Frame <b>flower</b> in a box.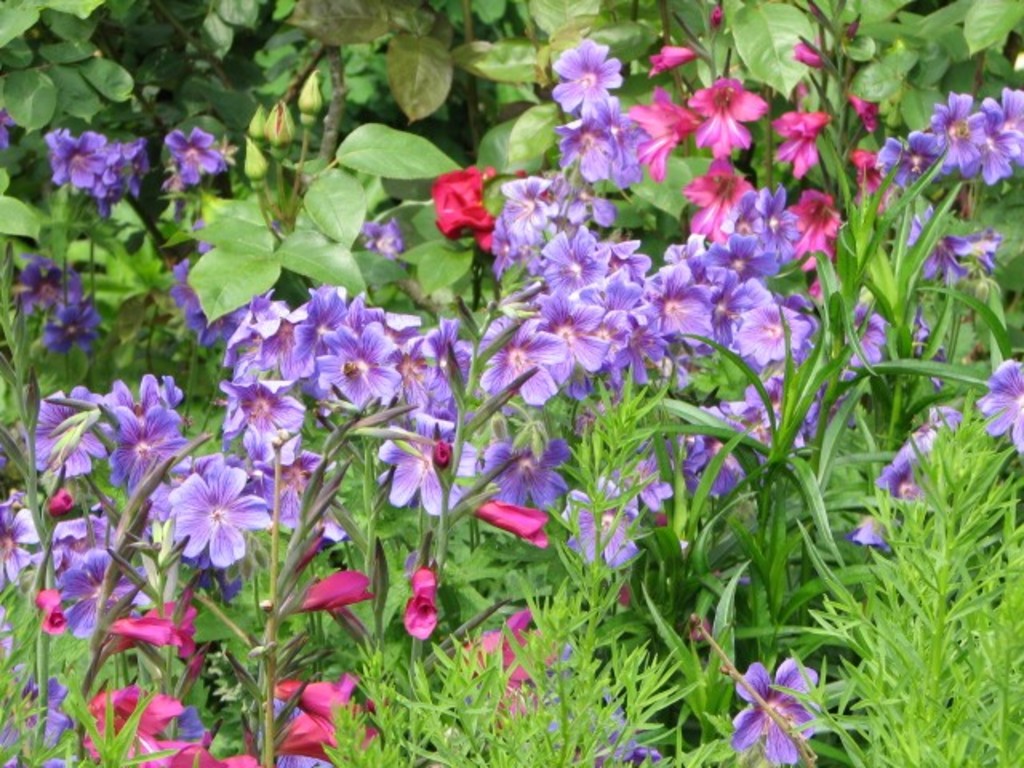
[left=837, top=290, right=902, bottom=376].
